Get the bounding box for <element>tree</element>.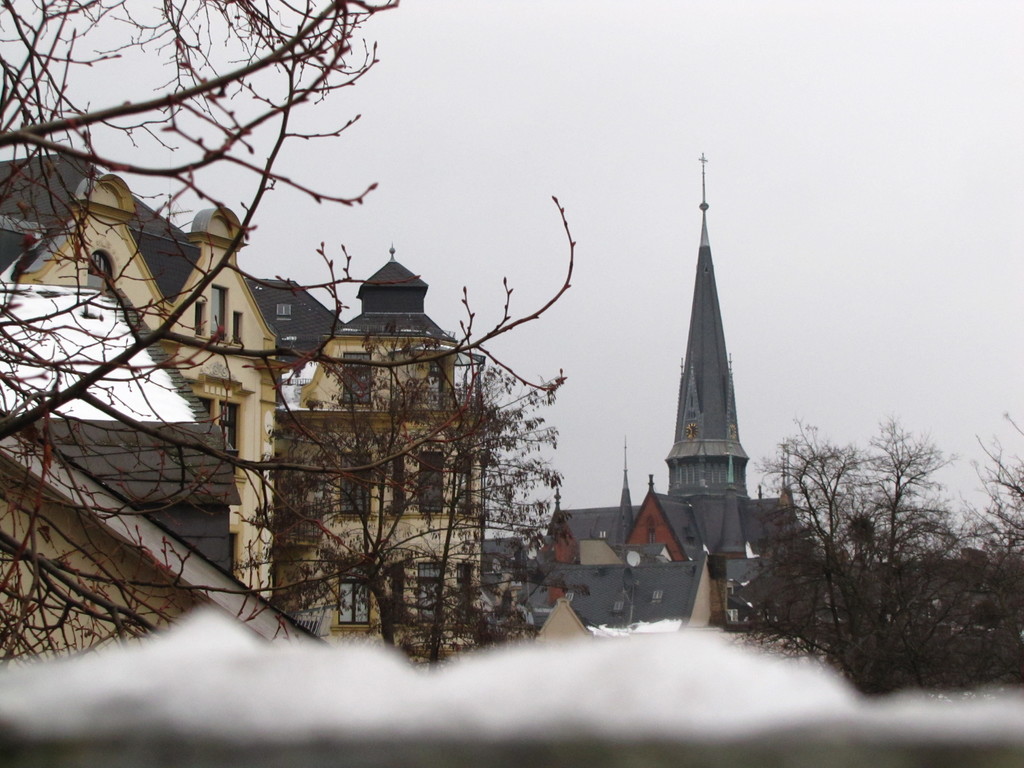
{"x1": 275, "y1": 291, "x2": 554, "y2": 675}.
